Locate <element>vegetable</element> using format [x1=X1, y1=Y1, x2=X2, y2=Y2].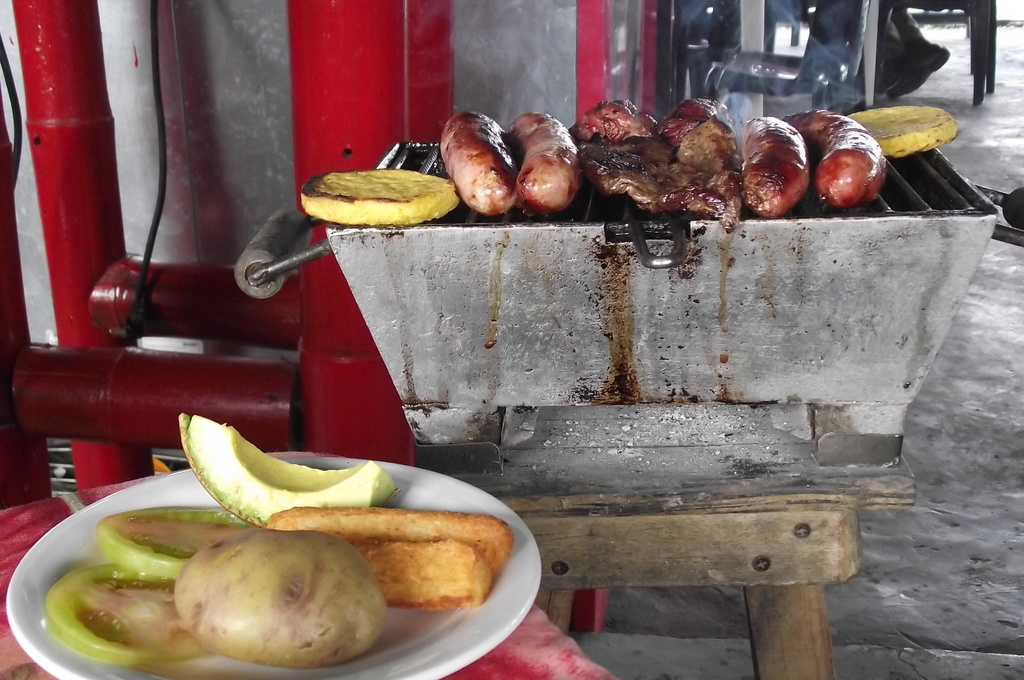
[x1=102, y1=509, x2=253, y2=581].
